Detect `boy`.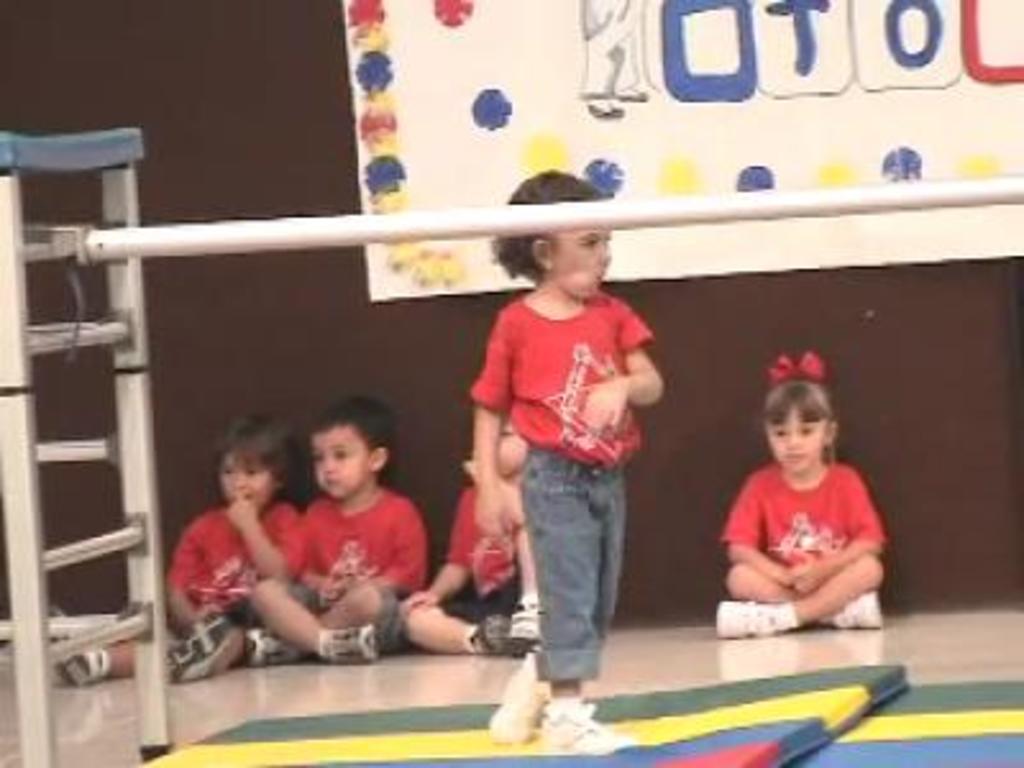
Detected at box(248, 392, 425, 658).
